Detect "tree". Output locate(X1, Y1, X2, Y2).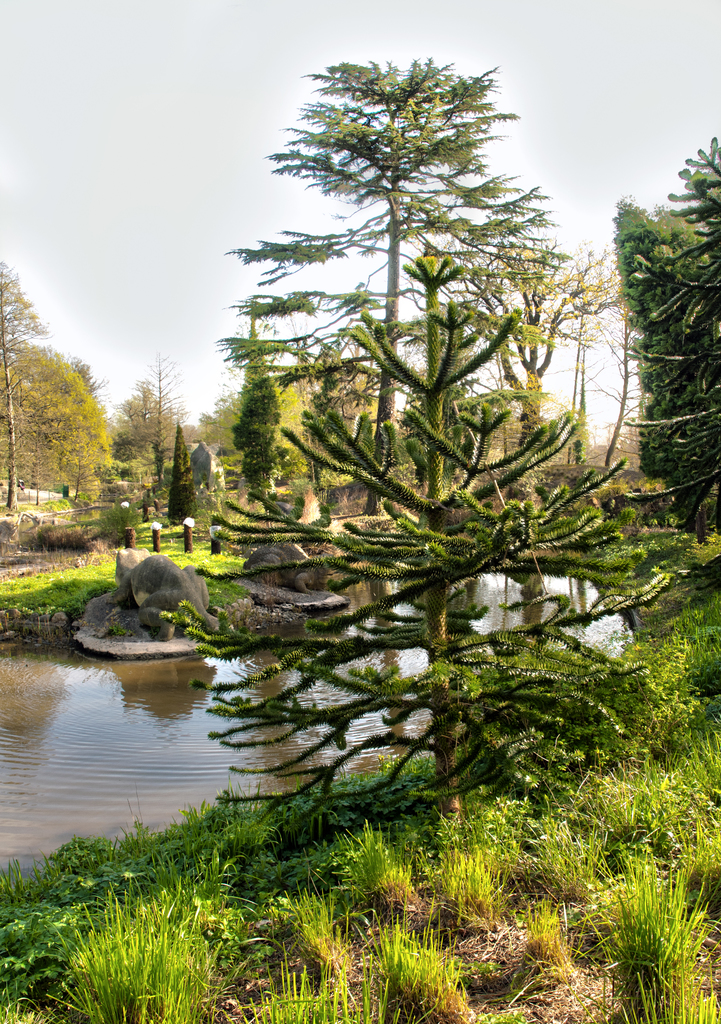
locate(560, 263, 596, 469).
